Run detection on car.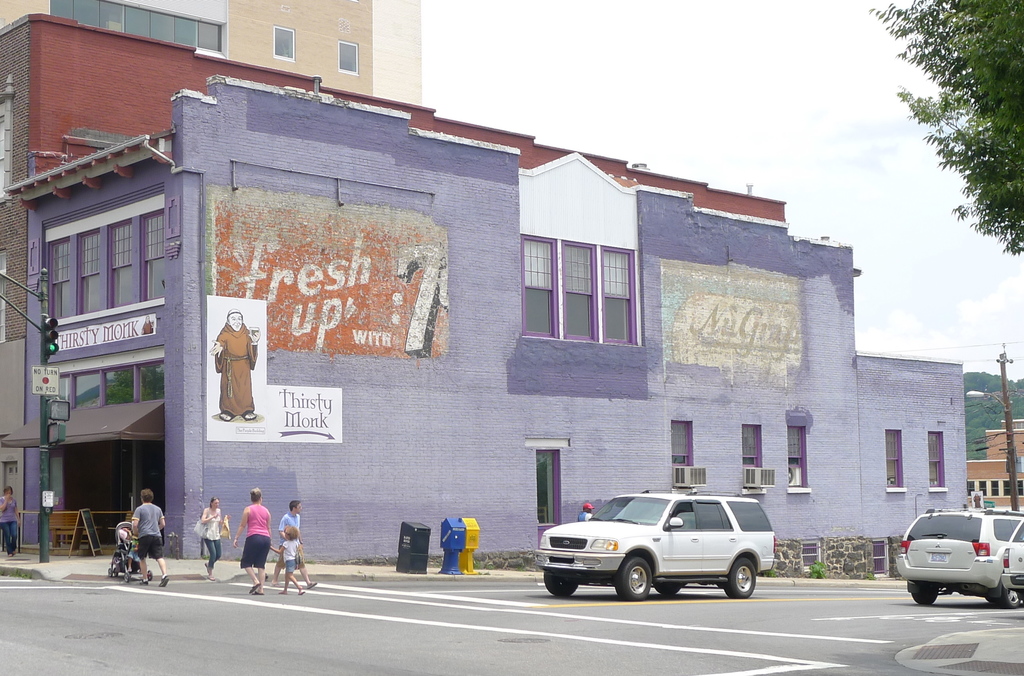
Result: crop(890, 509, 1023, 619).
